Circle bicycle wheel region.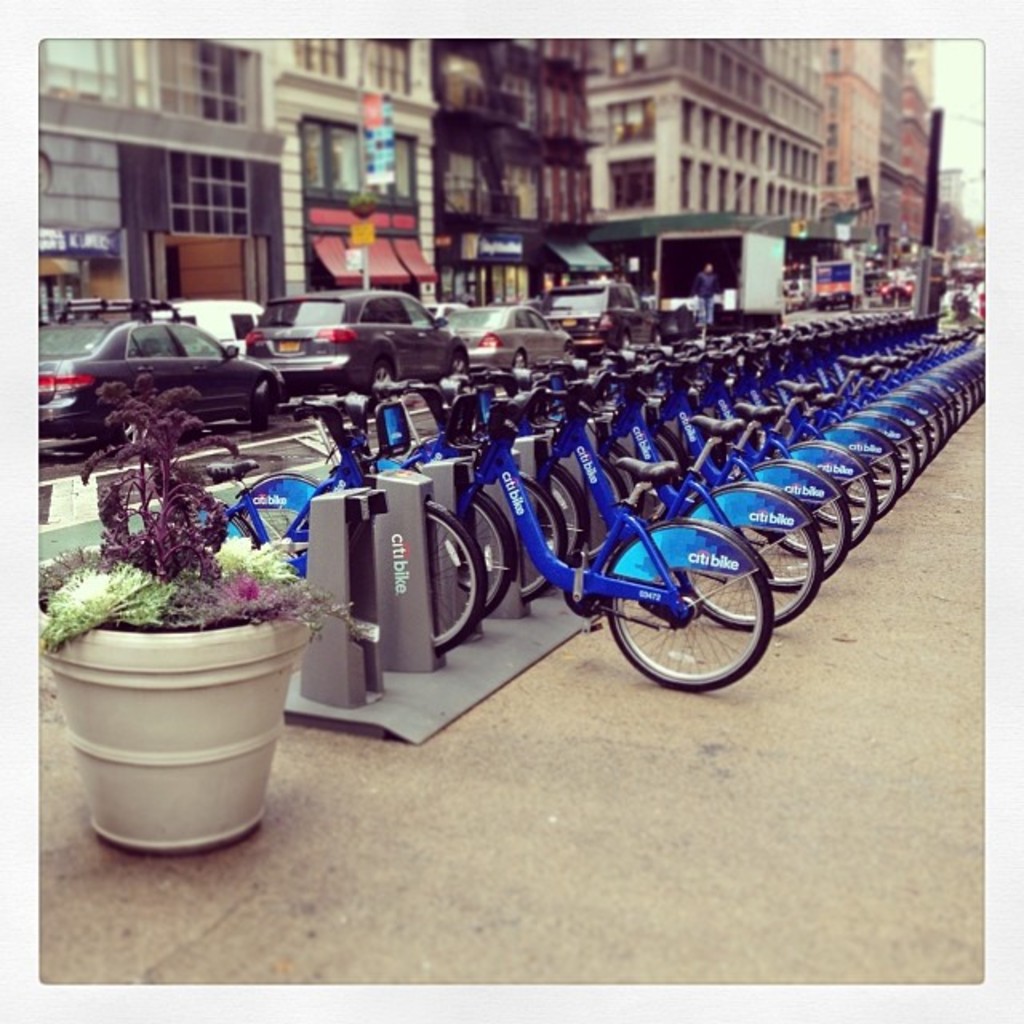
Region: Rect(421, 498, 488, 651).
